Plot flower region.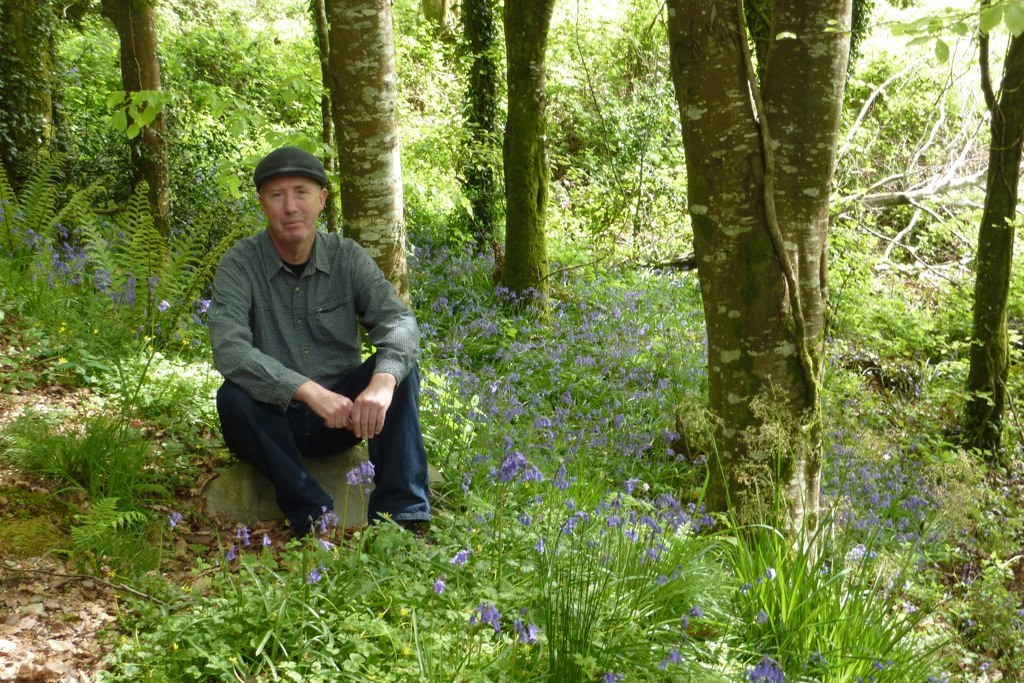
Plotted at [257, 530, 279, 545].
